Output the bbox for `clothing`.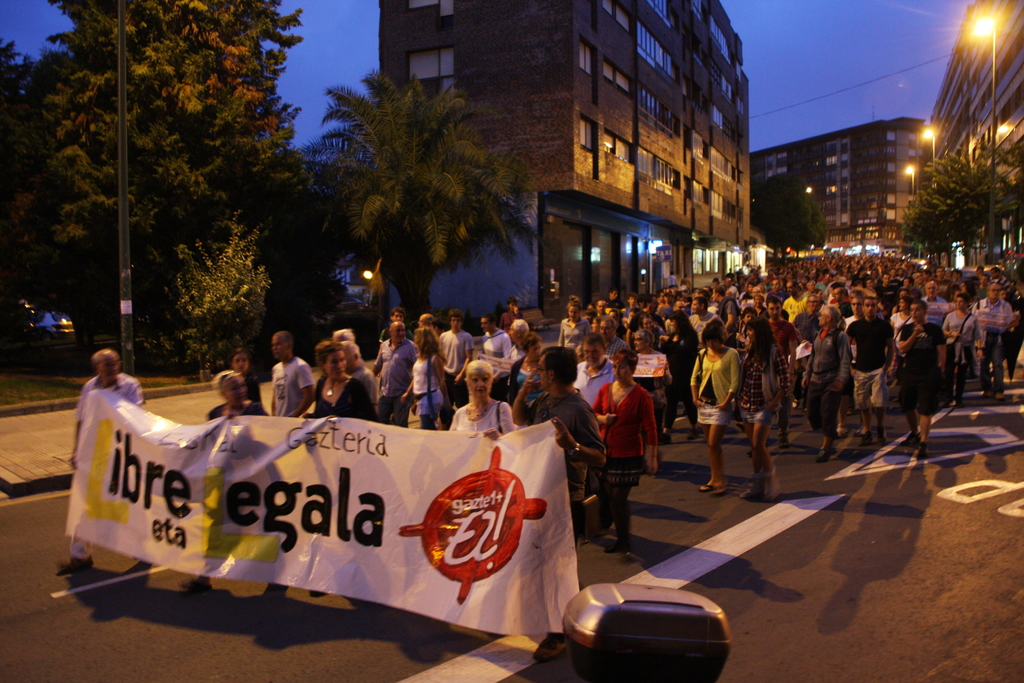
box(651, 336, 696, 429).
